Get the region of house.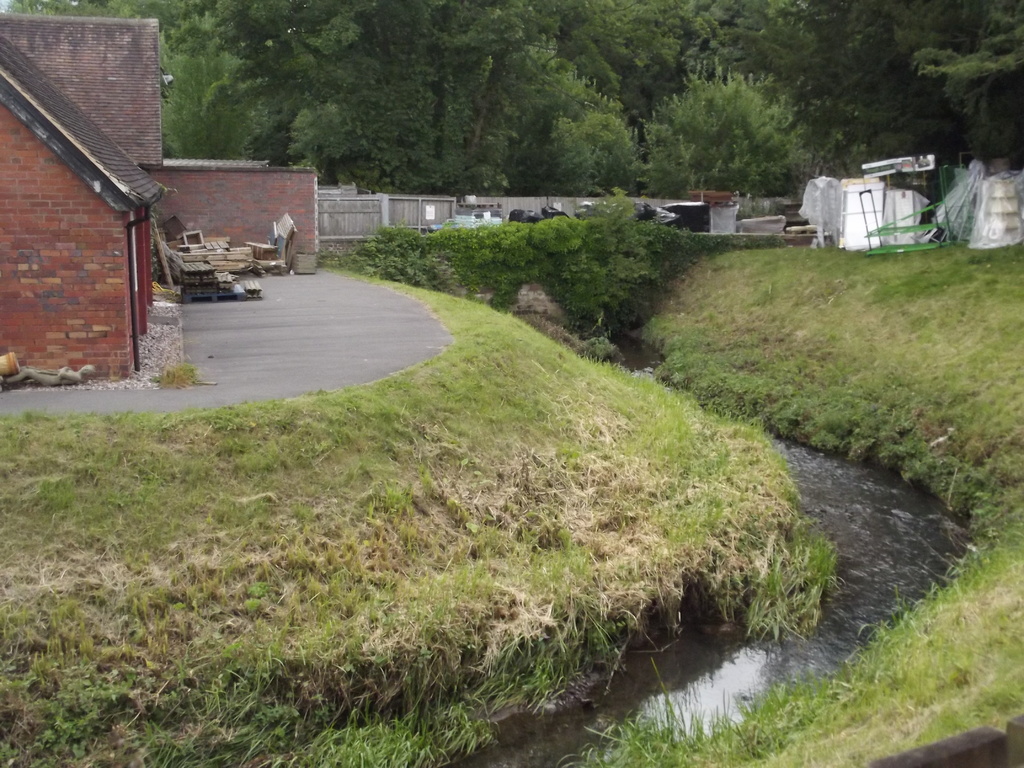
(148, 152, 321, 271).
